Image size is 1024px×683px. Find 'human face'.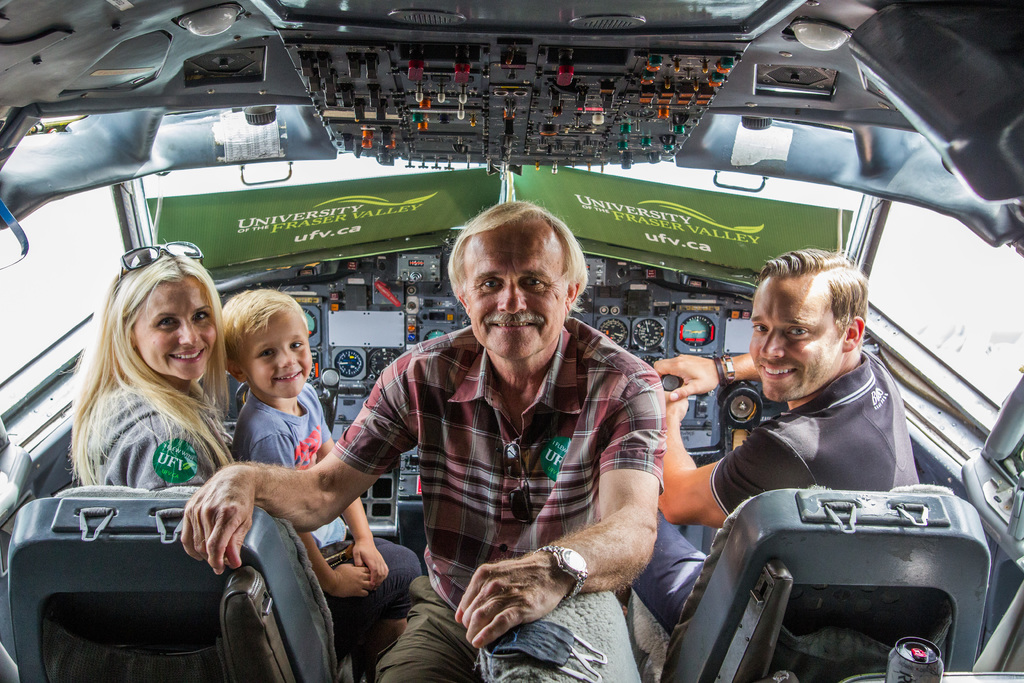
(x1=752, y1=276, x2=840, y2=403).
